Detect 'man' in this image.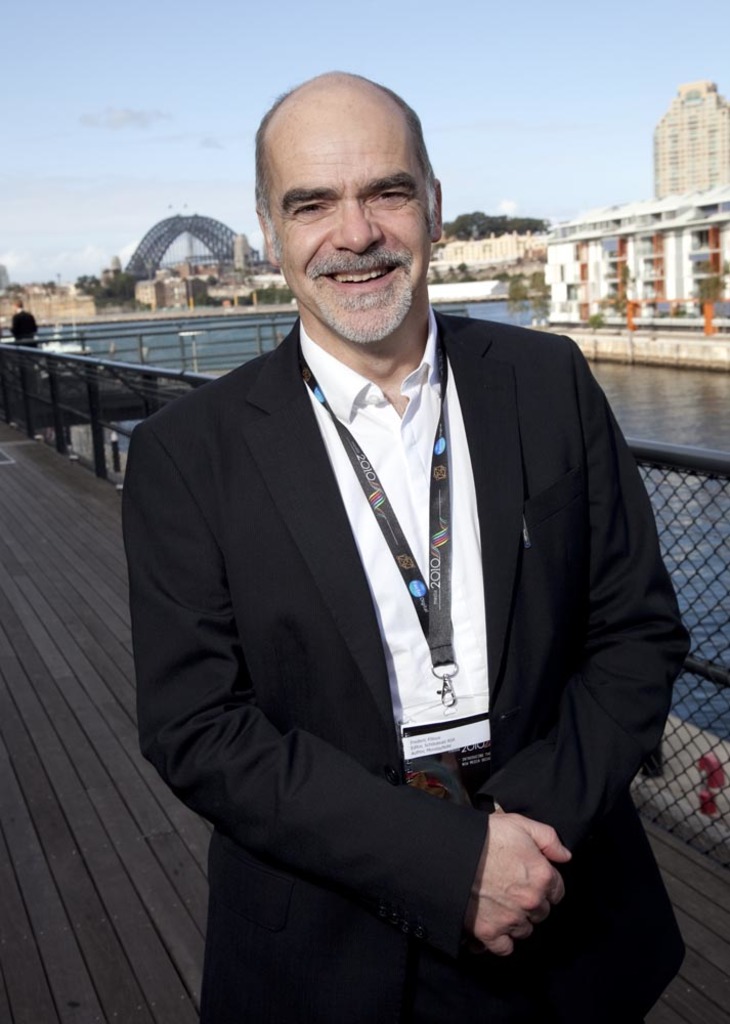
Detection: <box>124,116,673,1023</box>.
